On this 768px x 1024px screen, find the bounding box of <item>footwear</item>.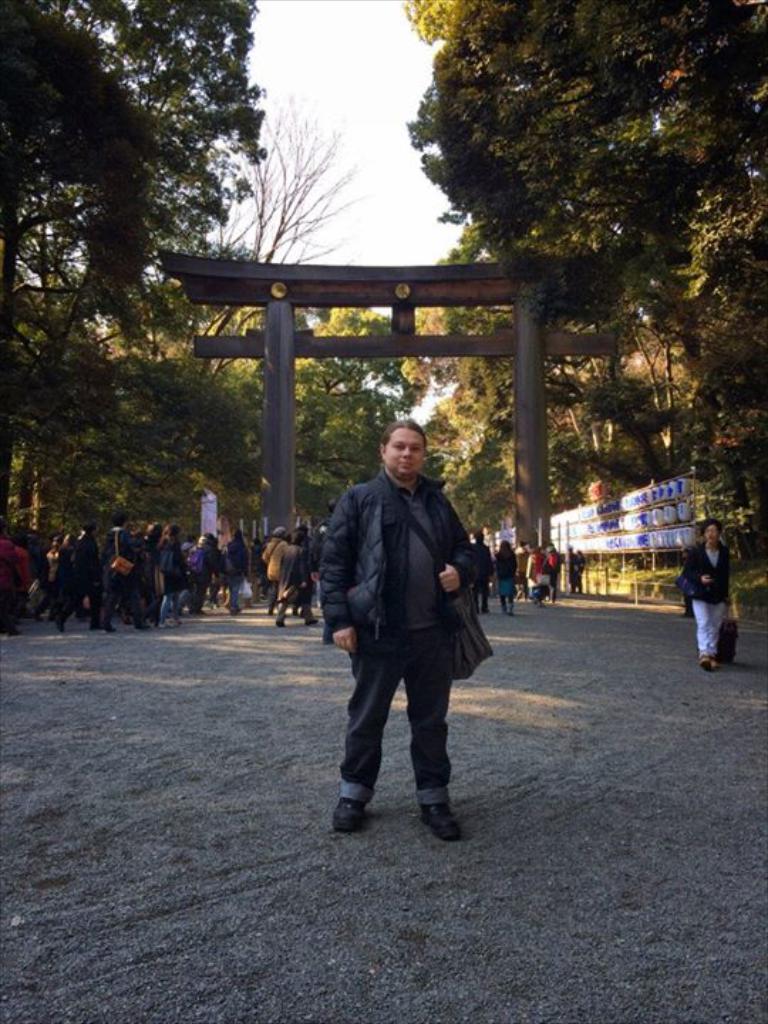
Bounding box: left=415, top=796, right=461, bottom=843.
